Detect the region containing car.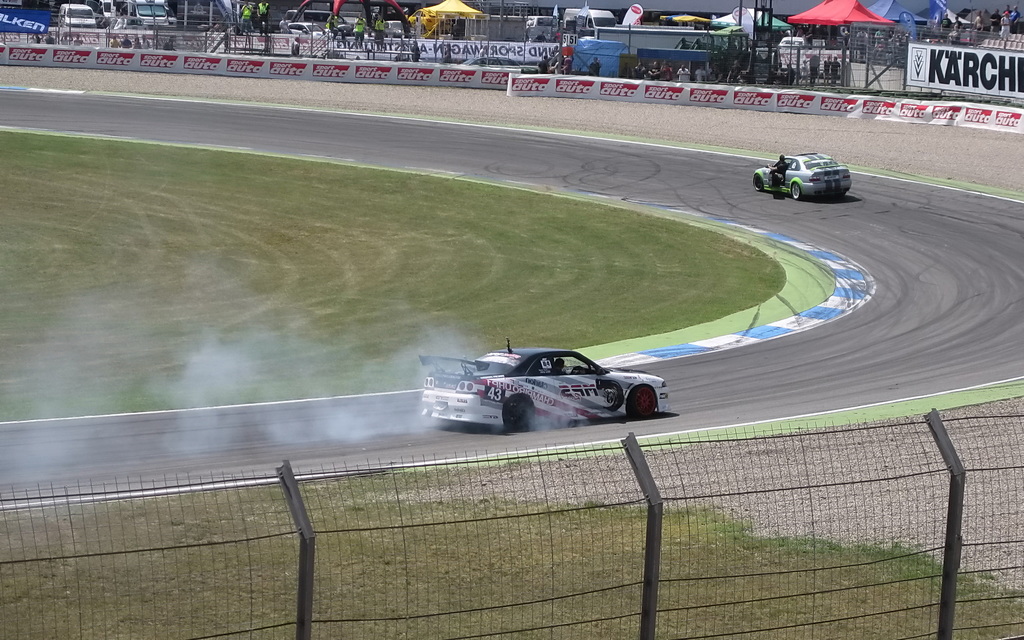
[left=525, top=16, right=559, bottom=38].
